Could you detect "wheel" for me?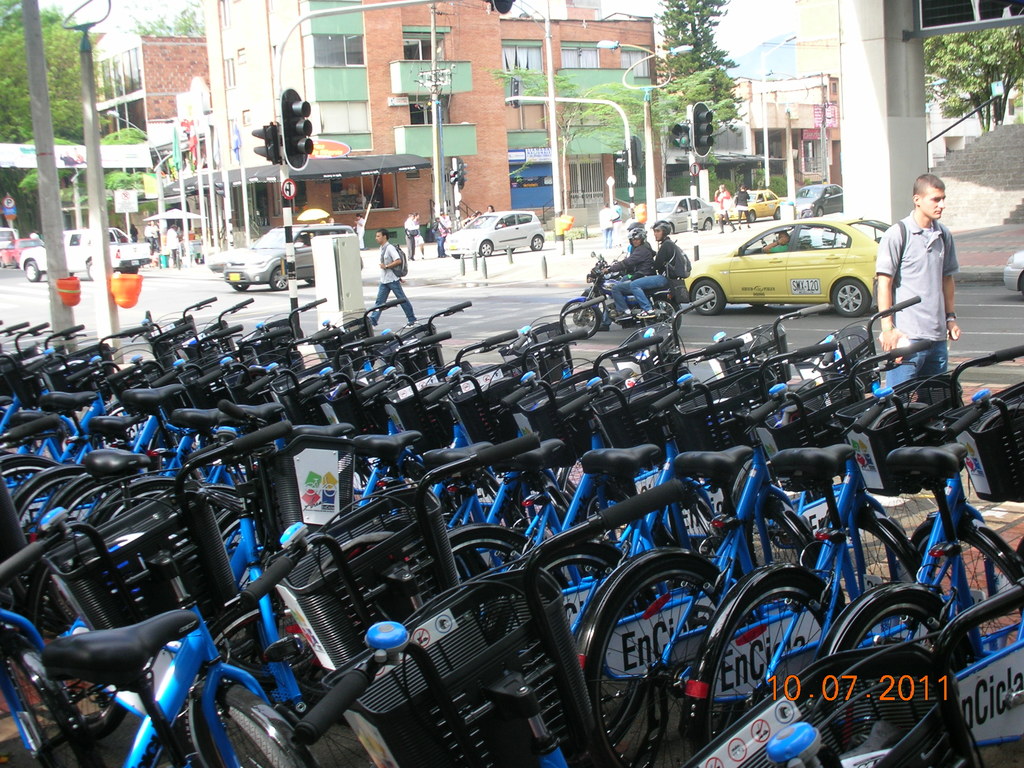
Detection result: bbox=[773, 210, 783, 218].
